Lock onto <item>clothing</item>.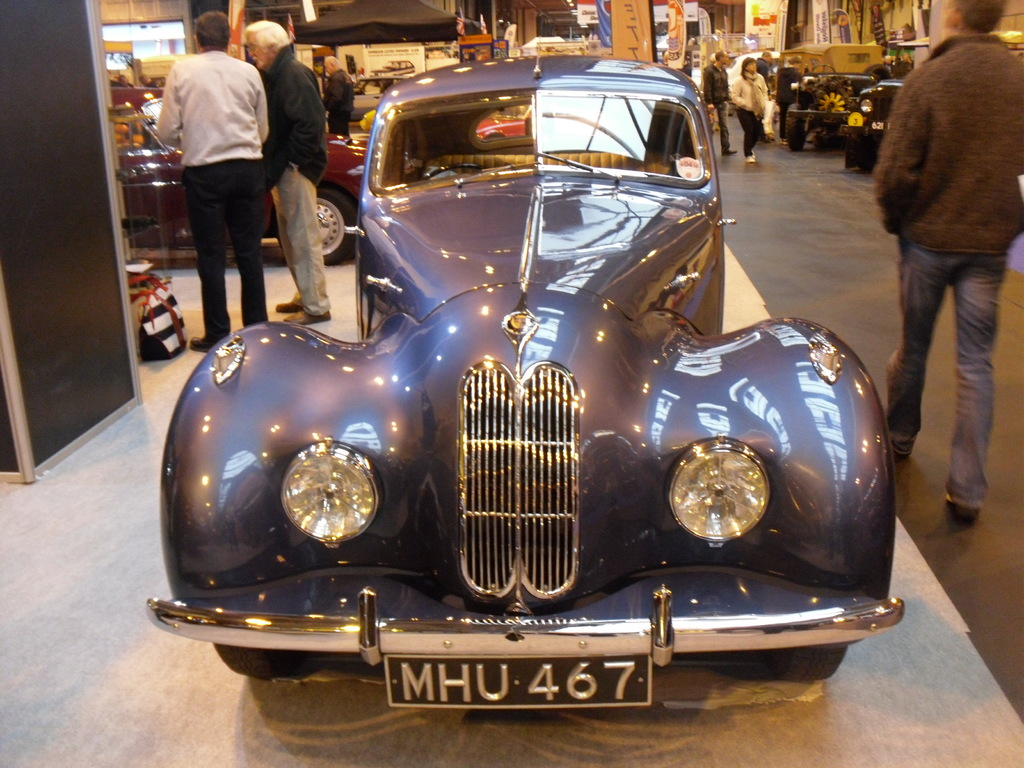
Locked: pyautogui.locateOnScreen(324, 68, 354, 136).
